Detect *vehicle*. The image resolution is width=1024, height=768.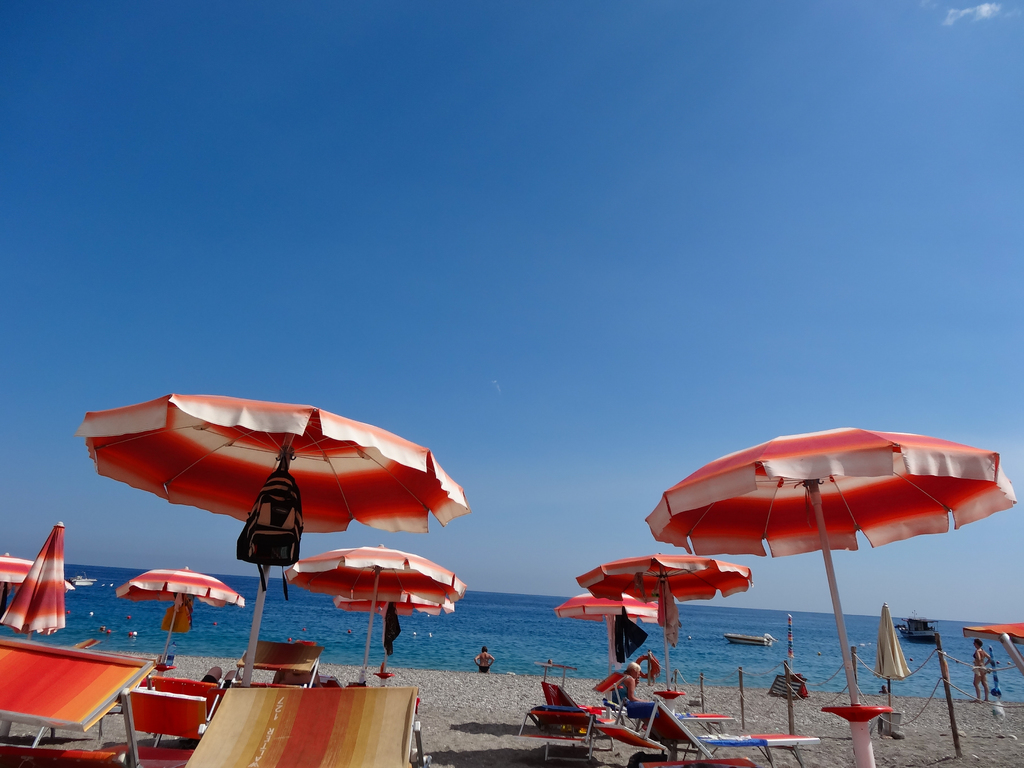
bbox=[900, 611, 943, 646].
